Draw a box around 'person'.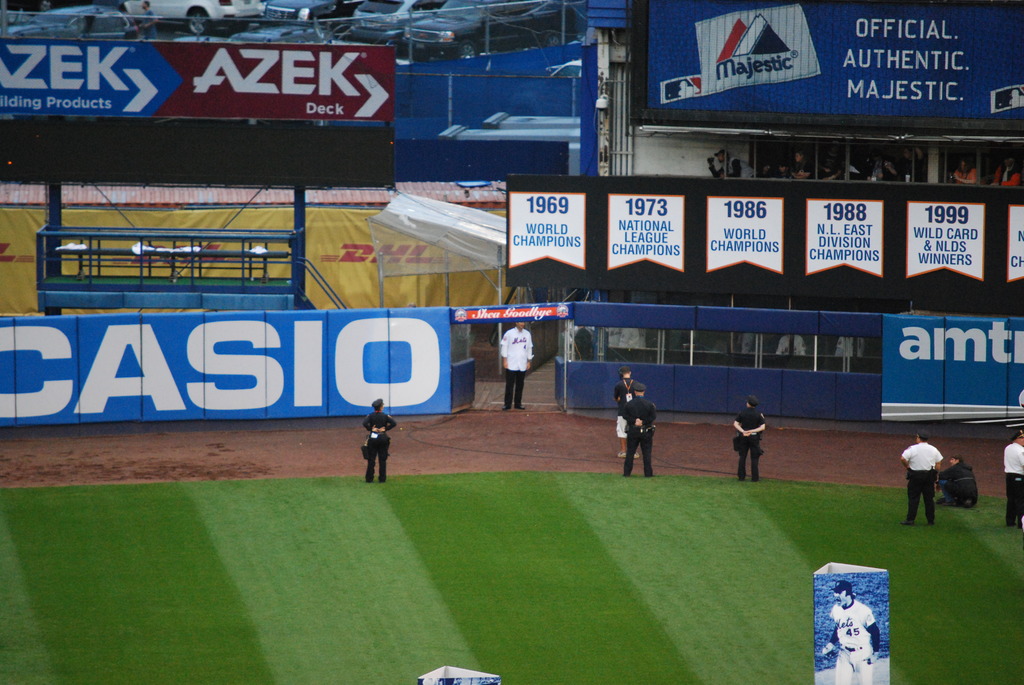
732, 400, 769, 482.
